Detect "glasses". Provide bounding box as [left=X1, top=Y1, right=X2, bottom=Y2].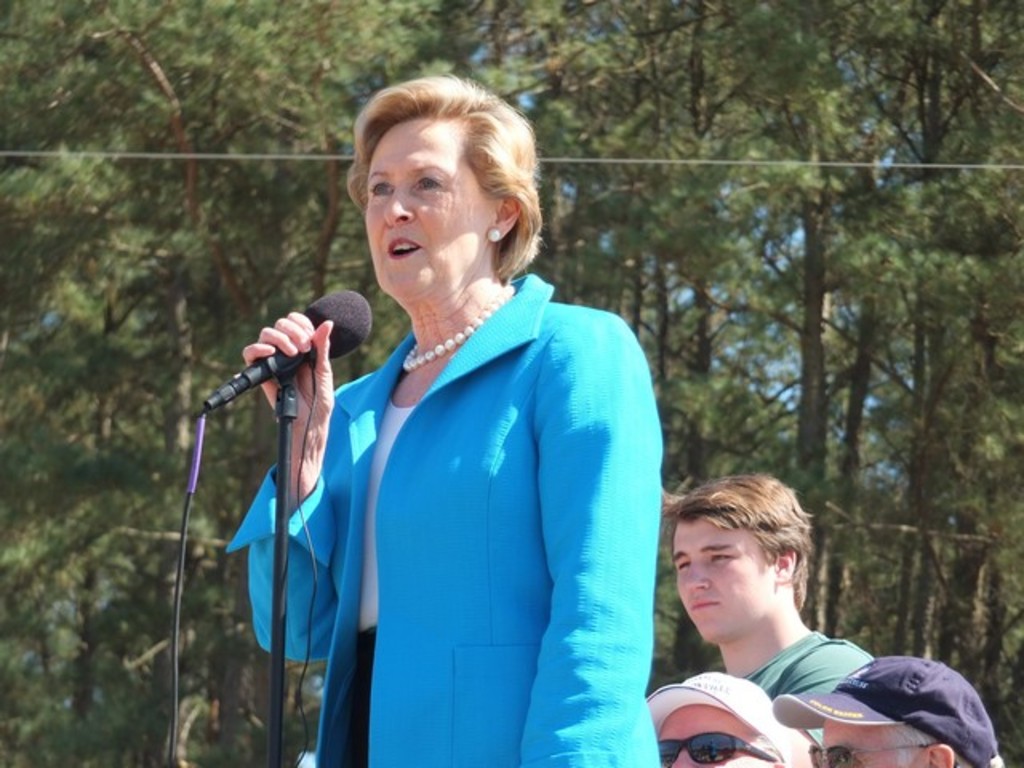
[left=654, top=723, right=789, bottom=766].
